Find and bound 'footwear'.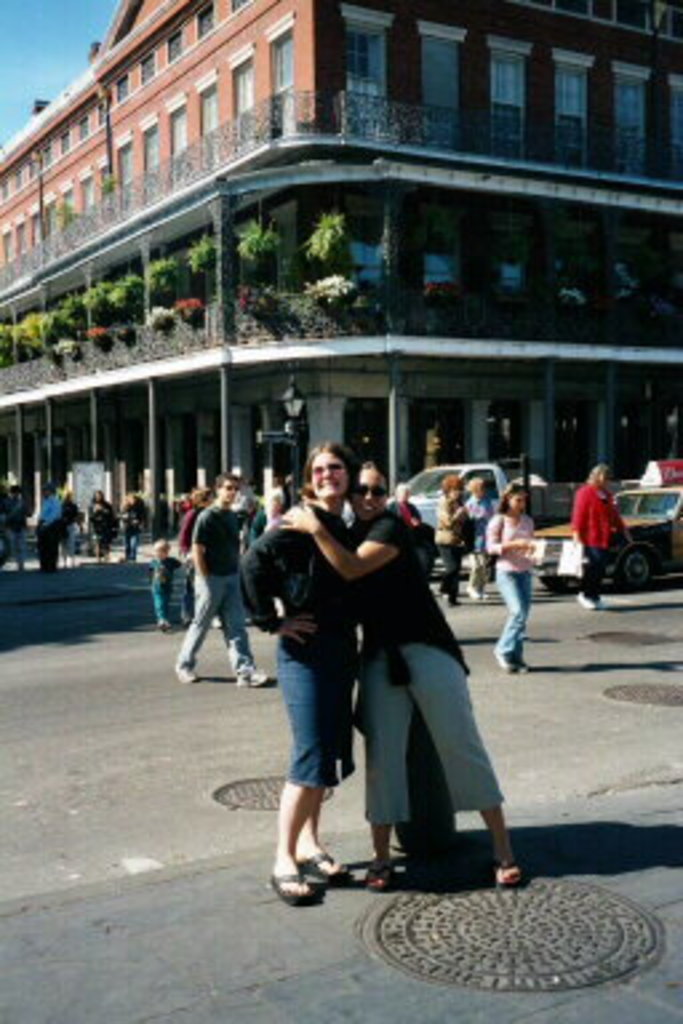
Bound: l=363, t=853, r=403, b=891.
